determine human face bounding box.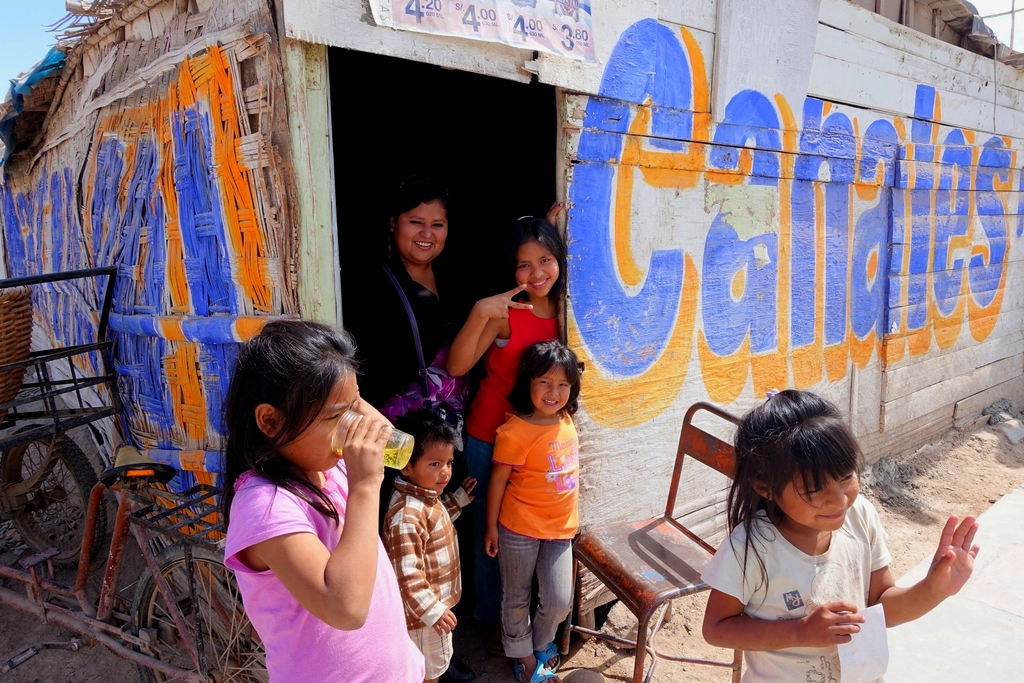
Determined: box(396, 201, 449, 266).
